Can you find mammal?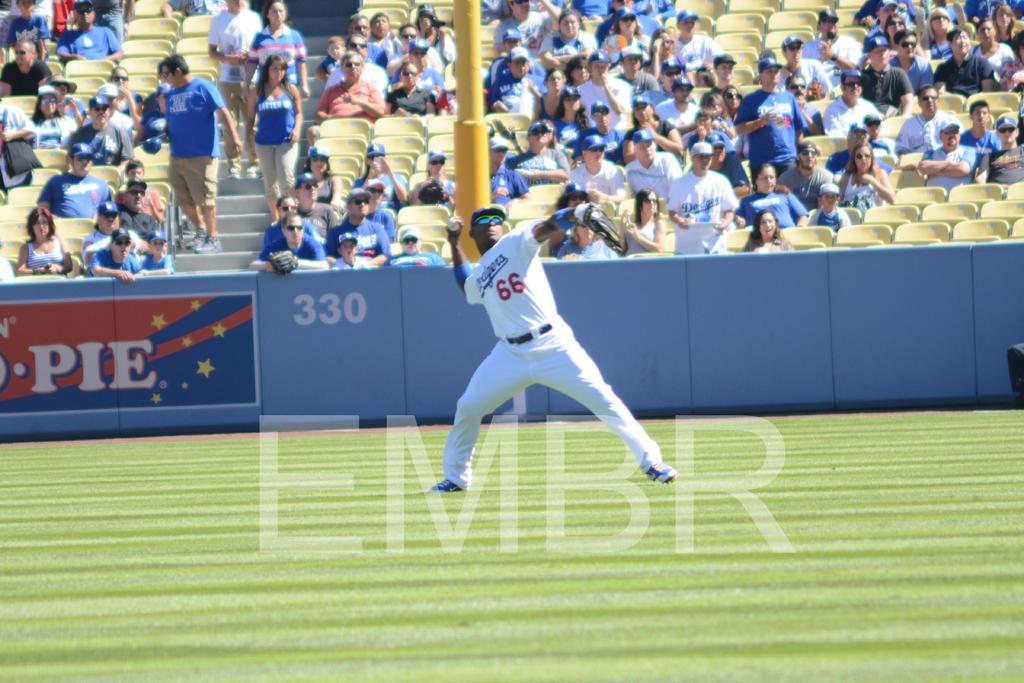
Yes, bounding box: (x1=292, y1=171, x2=337, y2=243).
